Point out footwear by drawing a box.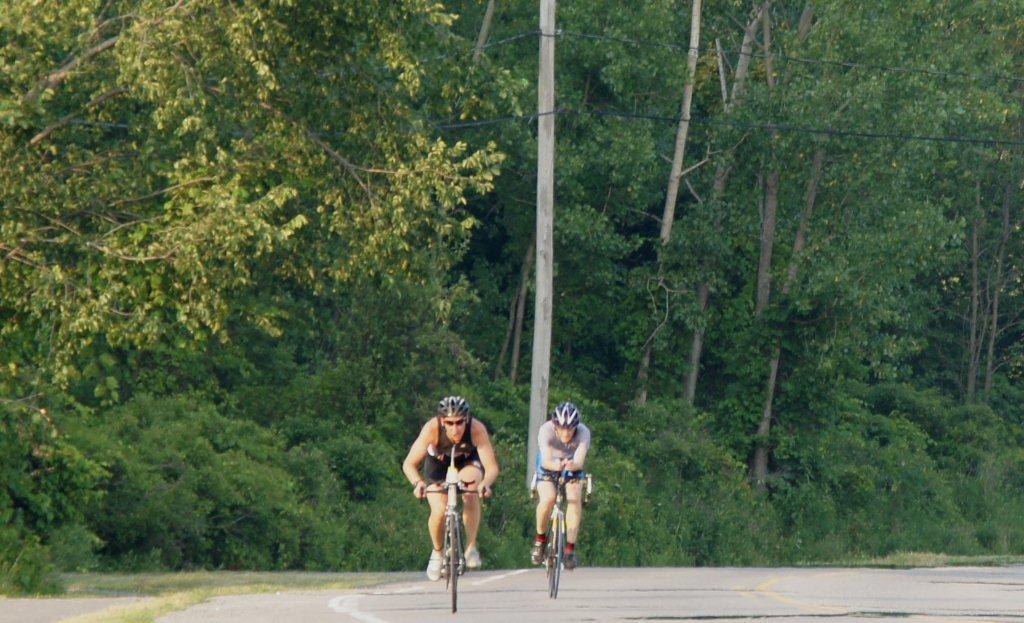
box=[531, 539, 545, 563].
